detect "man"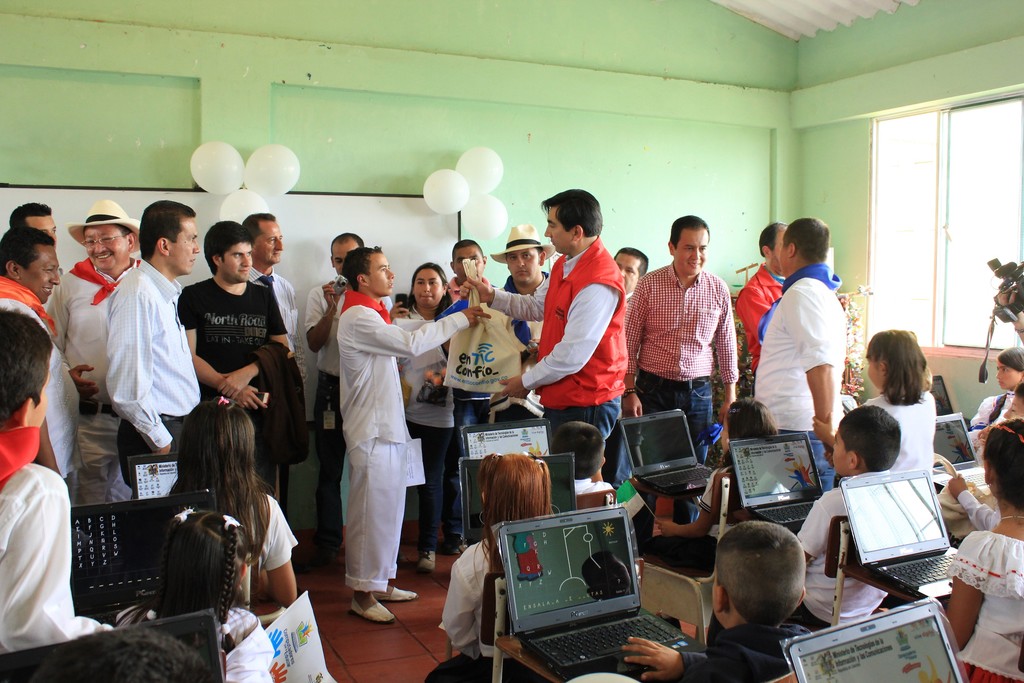
BBox(467, 179, 634, 495)
